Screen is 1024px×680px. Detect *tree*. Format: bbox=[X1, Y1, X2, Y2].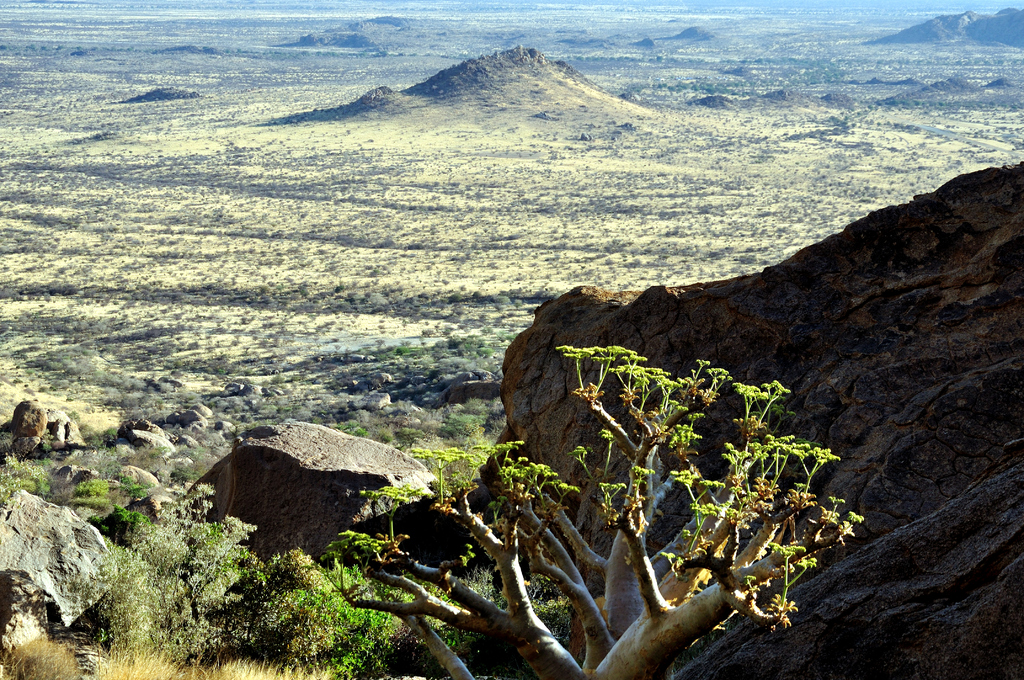
bbox=[326, 344, 867, 679].
